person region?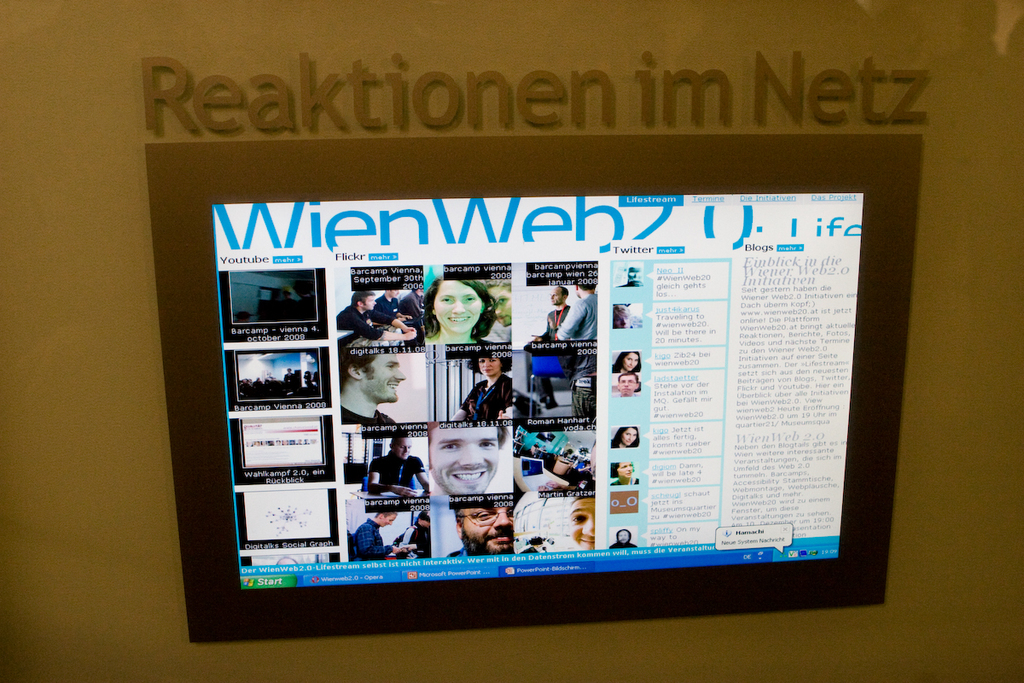
<box>567,499,593,549</box>
